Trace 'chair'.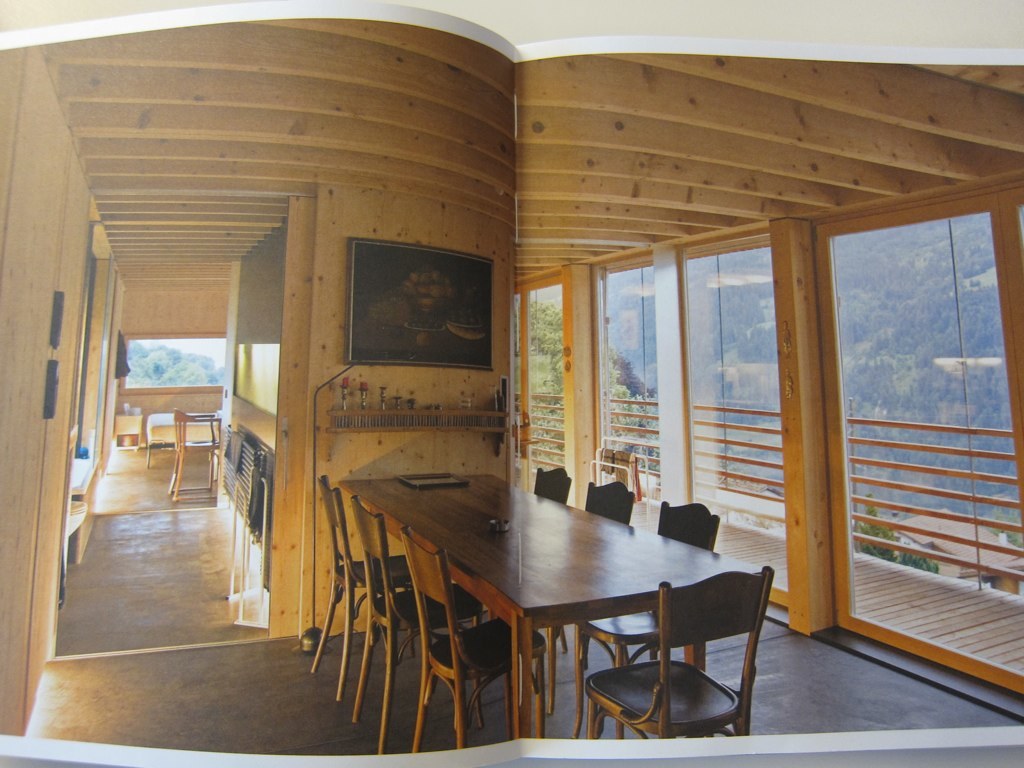
Traced to {"left": 573, "top": 501, "right": 719, "bottom": 730}.
